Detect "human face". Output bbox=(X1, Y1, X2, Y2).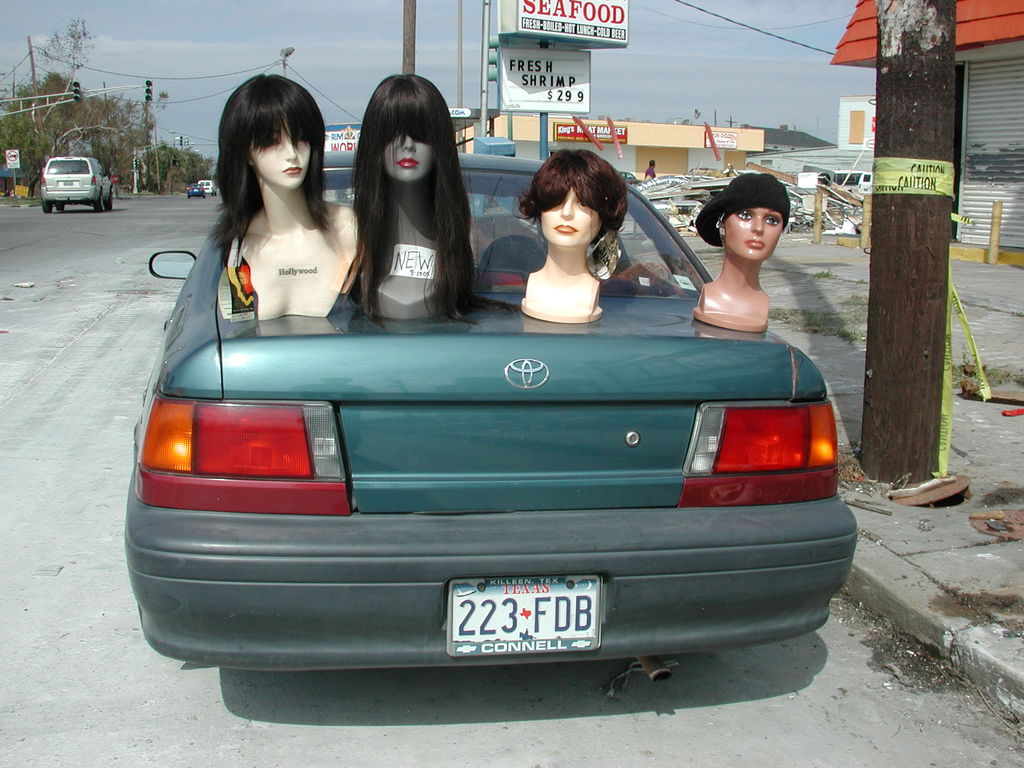
bbox=(251, 125, 313, 189).
